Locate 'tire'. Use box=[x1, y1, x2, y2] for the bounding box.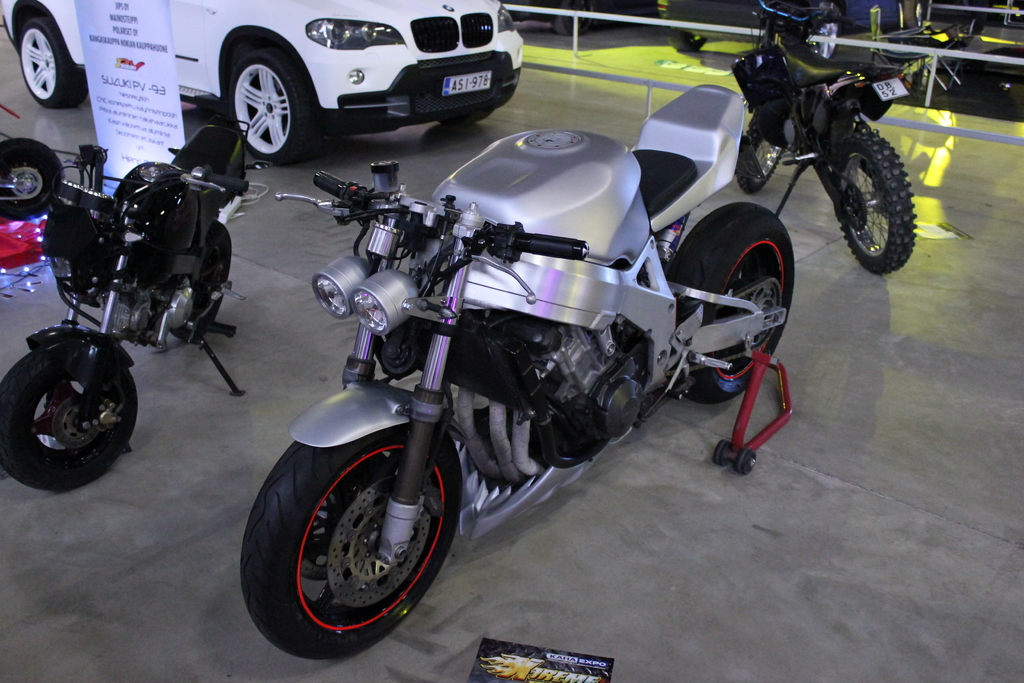
box=[829, 128, 919, 276].
